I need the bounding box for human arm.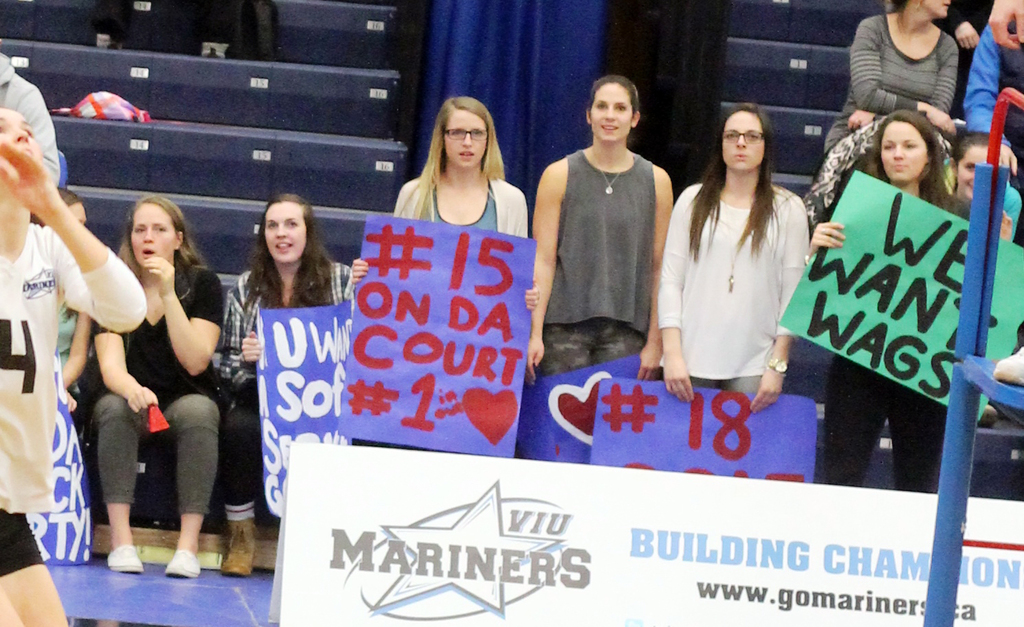
Here it is: {"x1": 91, "y1": 318, "x2": 163, "y2": 418}.
